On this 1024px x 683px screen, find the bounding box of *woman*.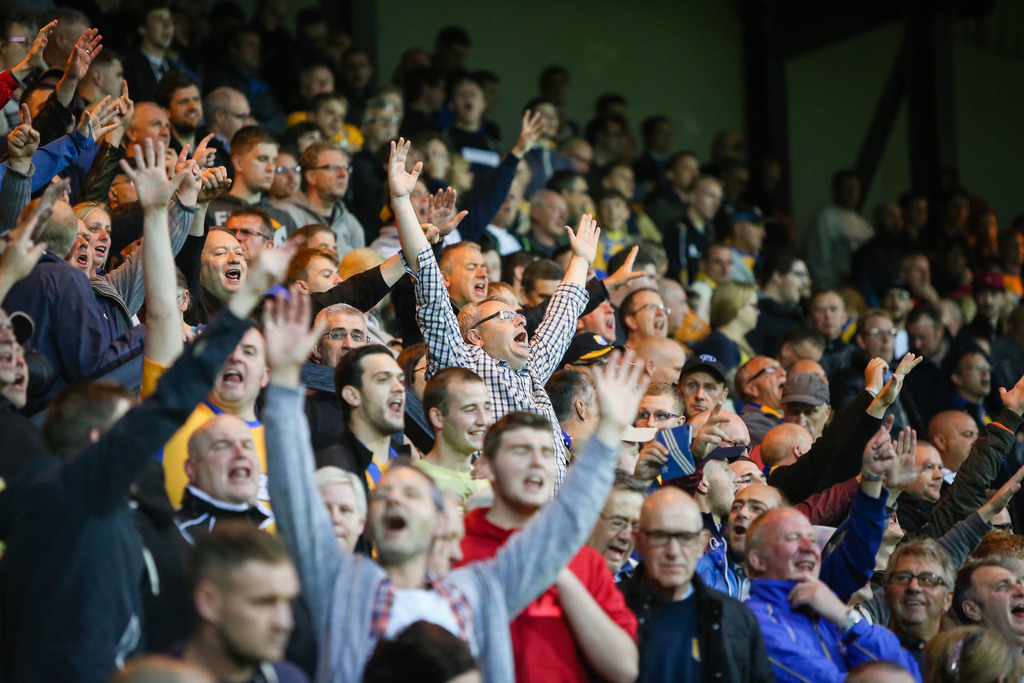
Bounding box: bbox=[76, 199, 111, 276].
